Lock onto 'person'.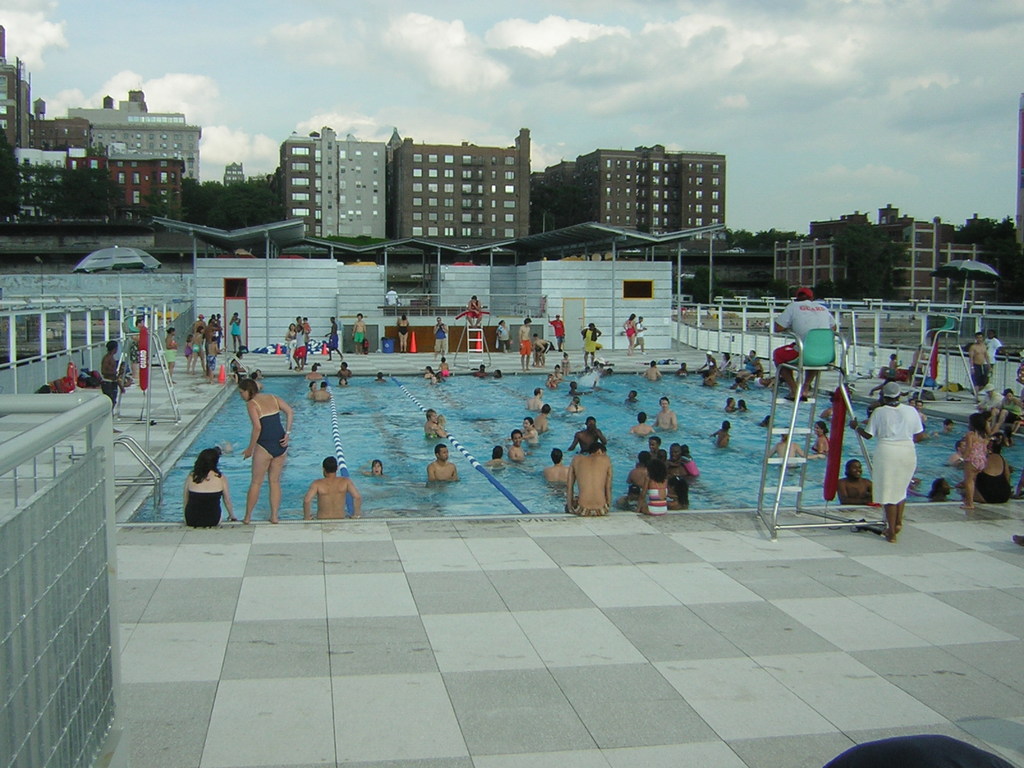
Locked: 99,338,125,435.
